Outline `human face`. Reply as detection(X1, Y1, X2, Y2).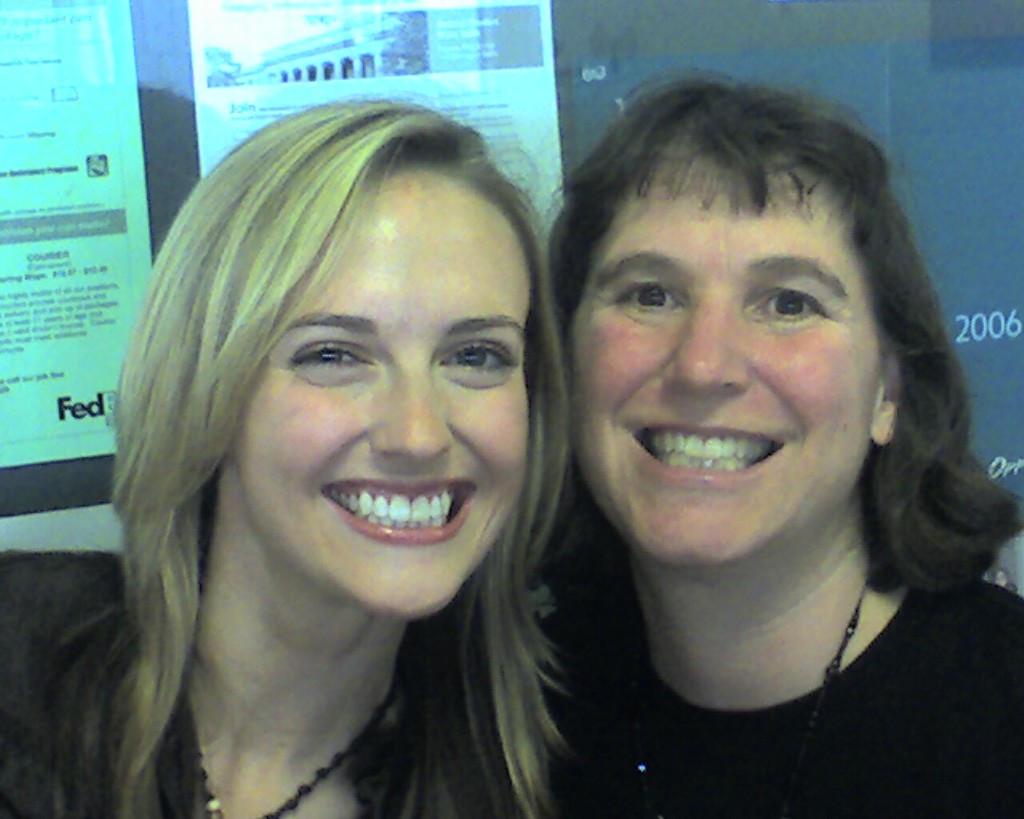
detection(236, 170, 527, 612).
